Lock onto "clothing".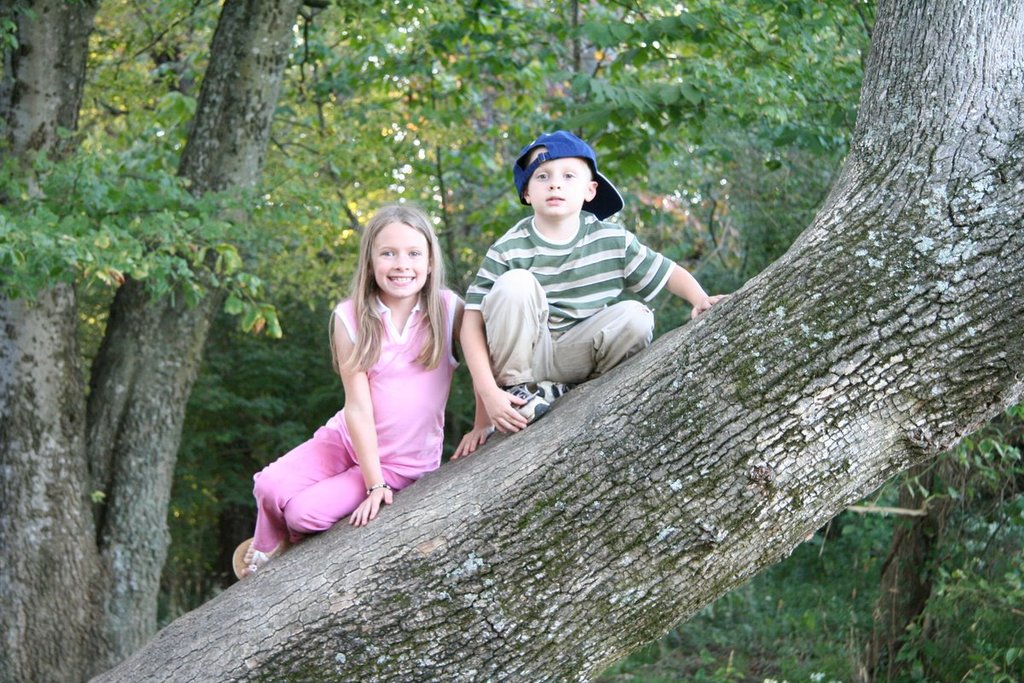
Locked: pyautogui.locateOnScreen(274, 281, 457, 519).
